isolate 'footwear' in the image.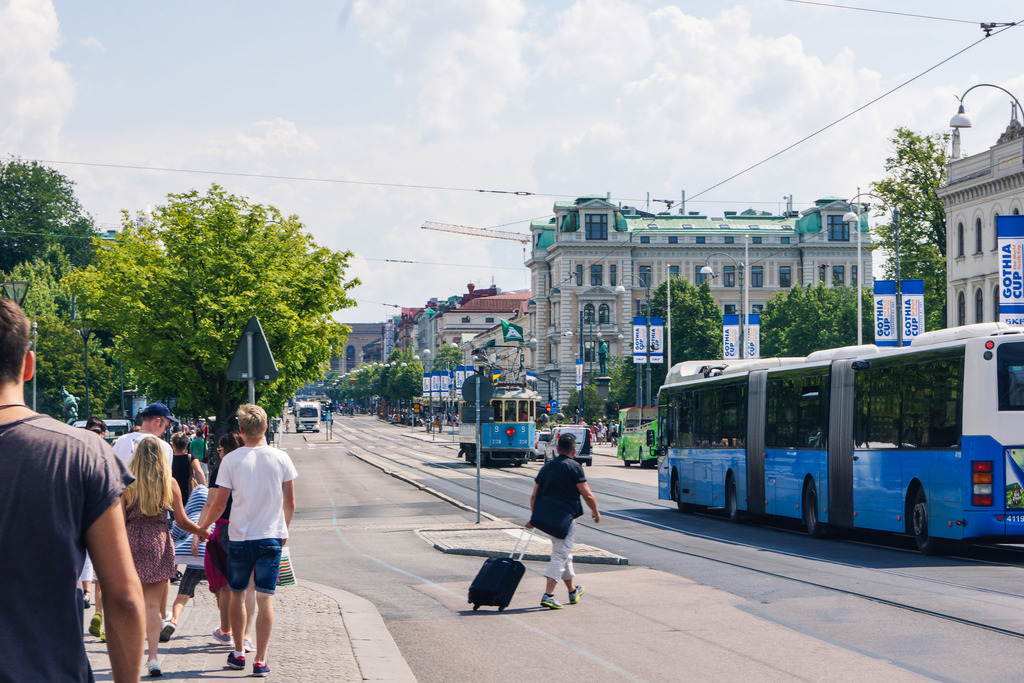
Isolated region: l=570, t=584, r=584, b=602.
